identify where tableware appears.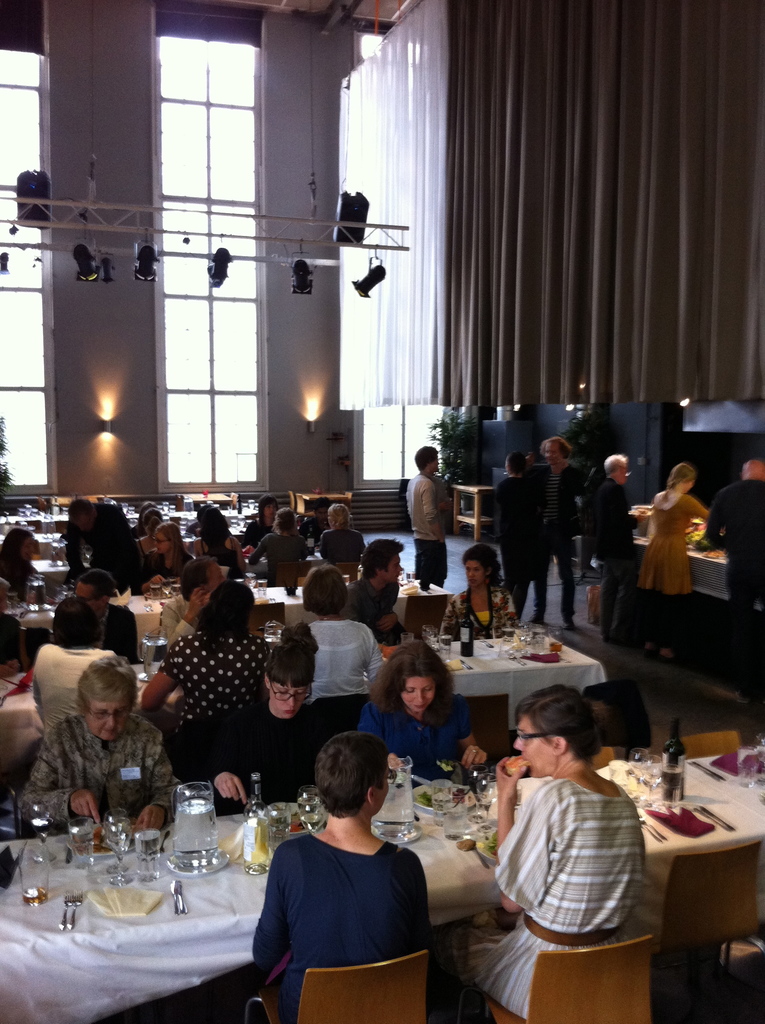
Appears at rect(298, 783, 326, 830).
